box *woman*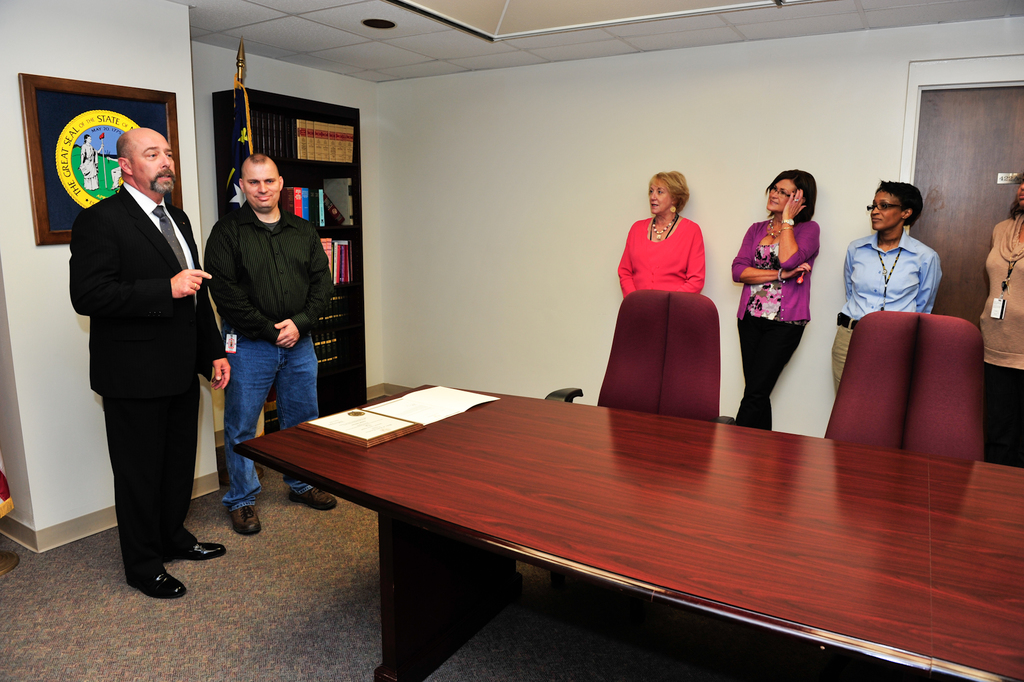
[981, 174, 1023, 465]
